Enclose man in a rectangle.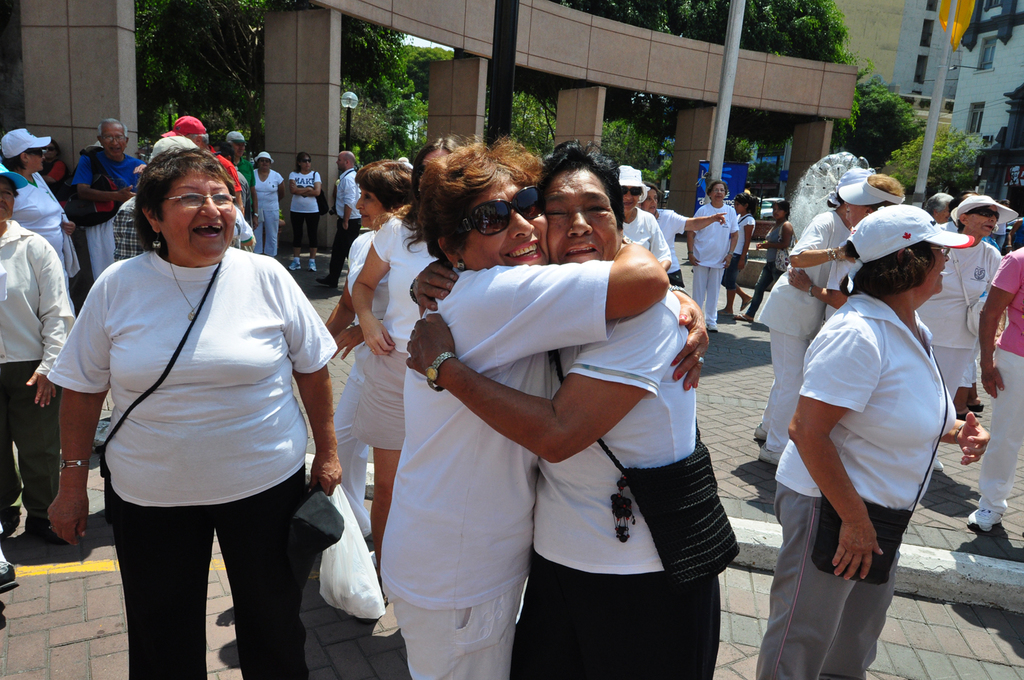
{"left": 406, "top": 136, "right": 722, "bottom": 679}.
